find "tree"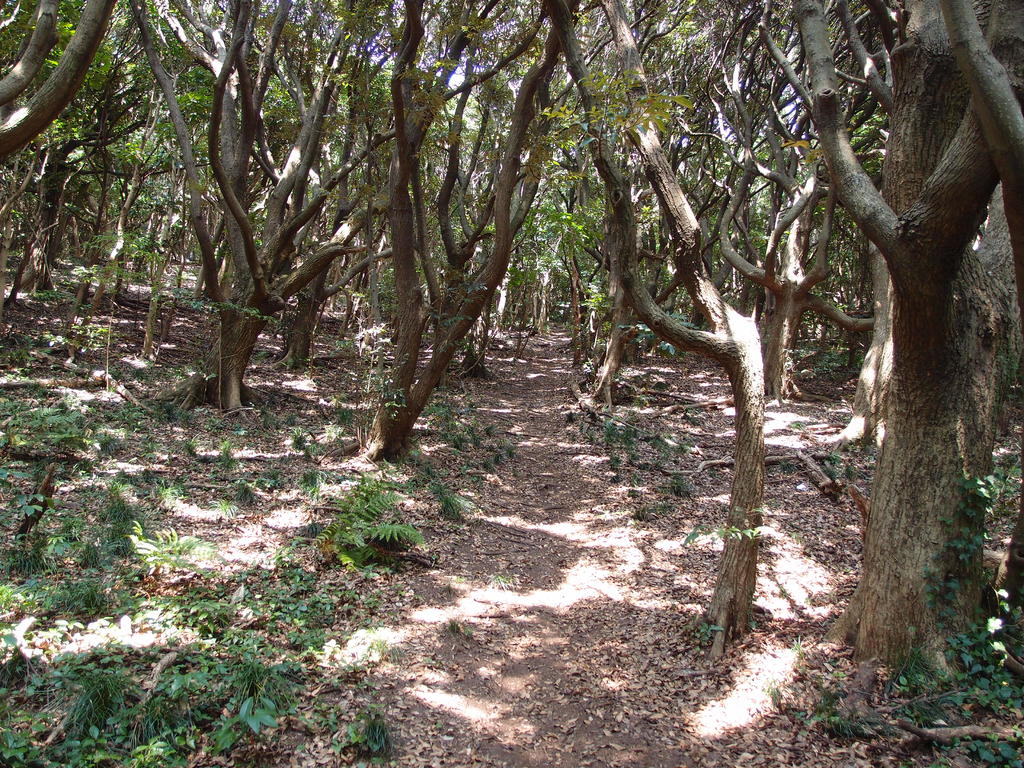
<bbox>796, 0, 1023, 719</bbox>
